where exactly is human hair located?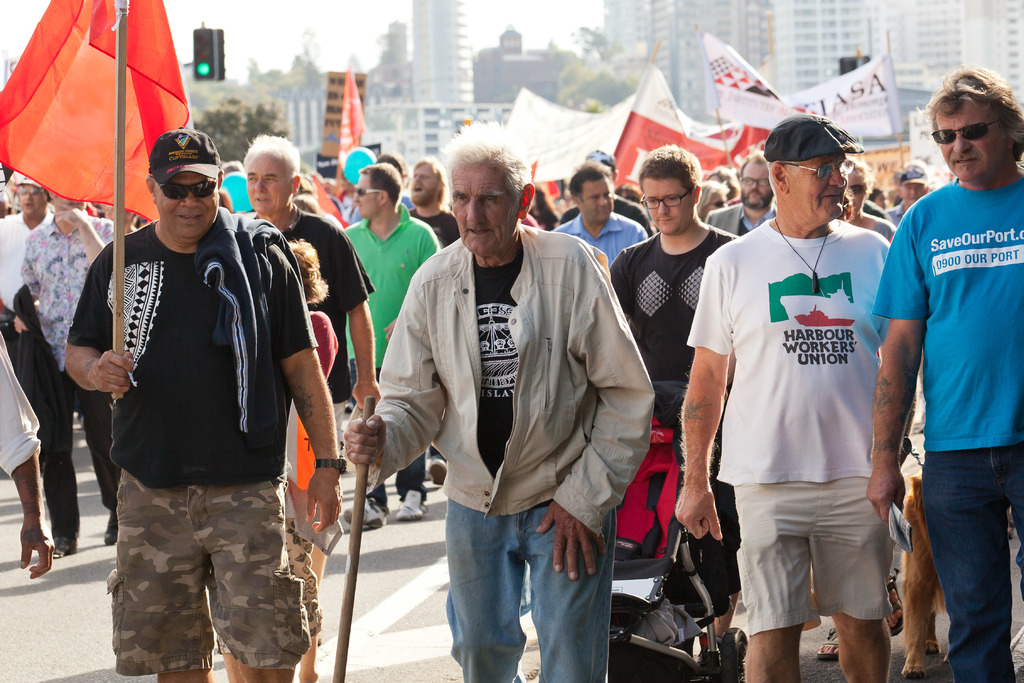
Its bounding box is x1=413, y1=154, x2=452, y2=211.
